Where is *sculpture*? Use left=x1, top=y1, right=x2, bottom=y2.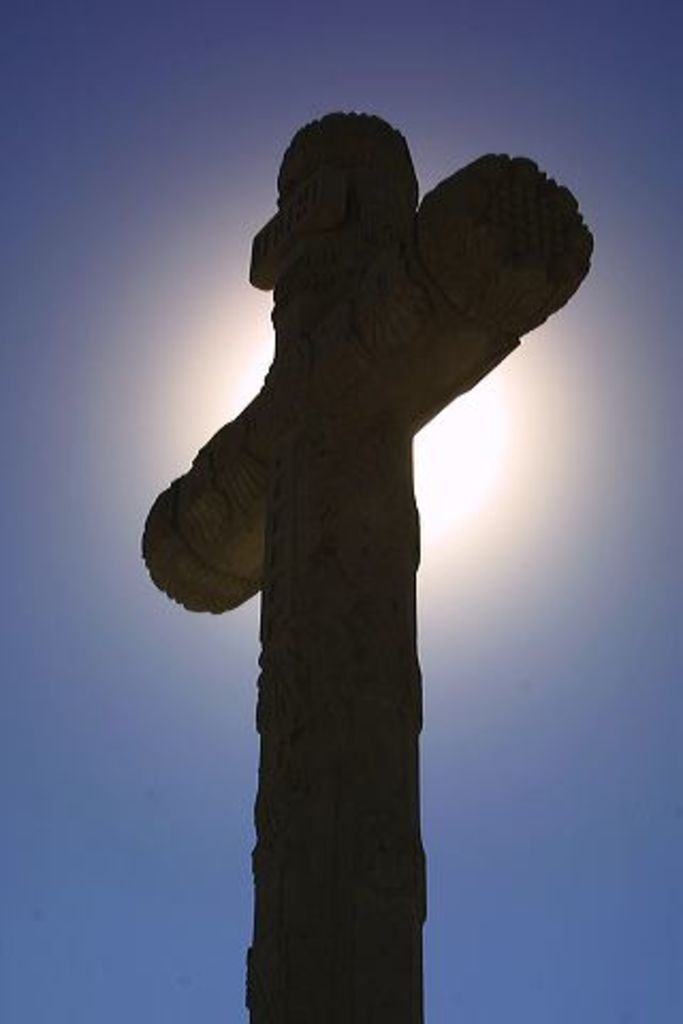
left=143, top=119, right=576, bottom=979.
